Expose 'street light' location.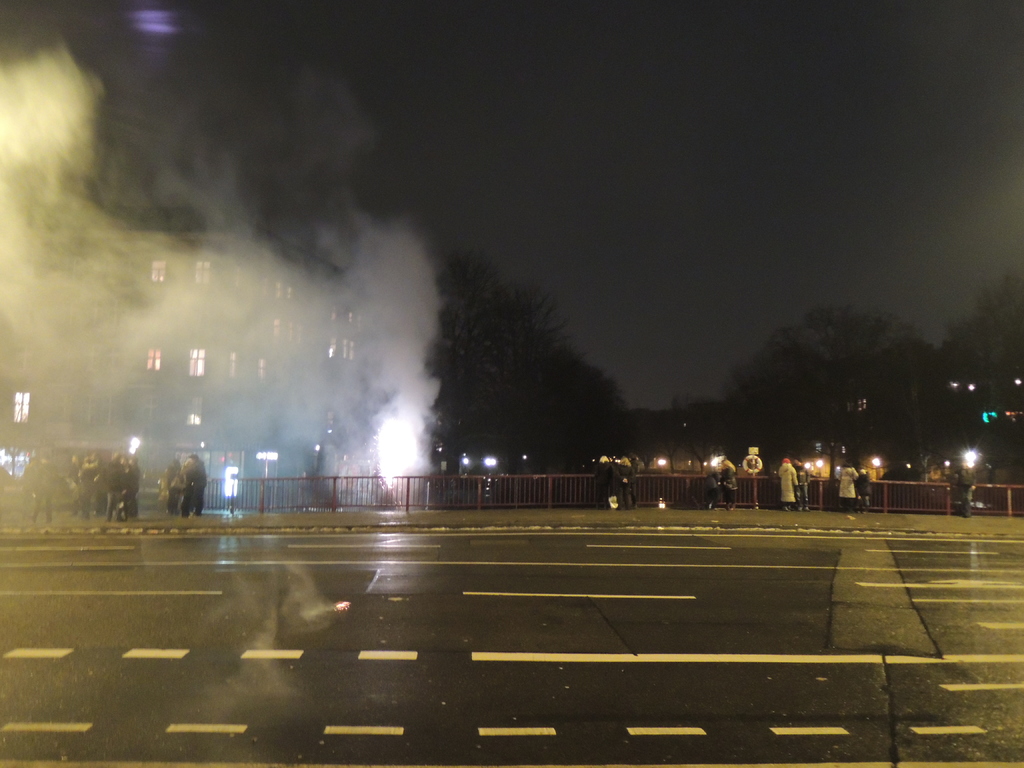
Exposed at (left=255, top=449, right=279, bottom=478).
